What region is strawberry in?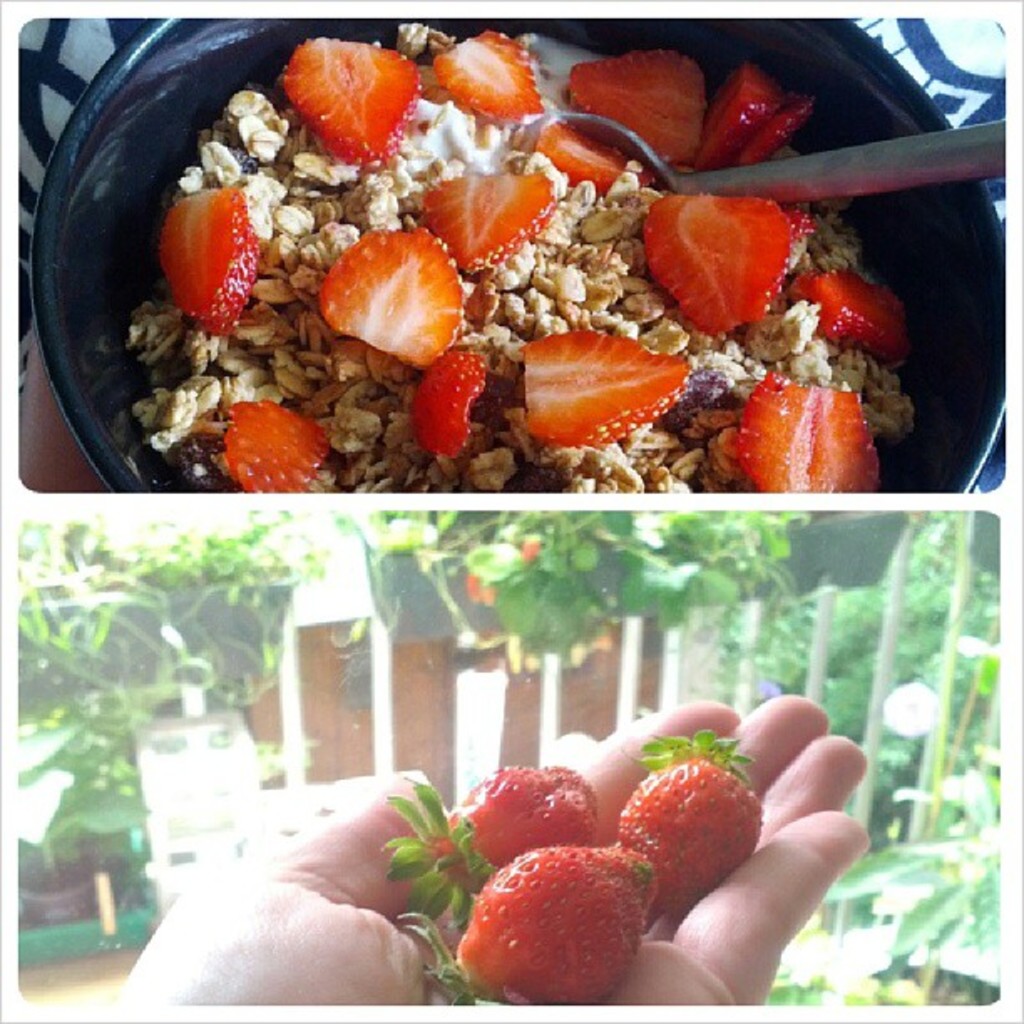
select_region(566, 49, 708, 161).
